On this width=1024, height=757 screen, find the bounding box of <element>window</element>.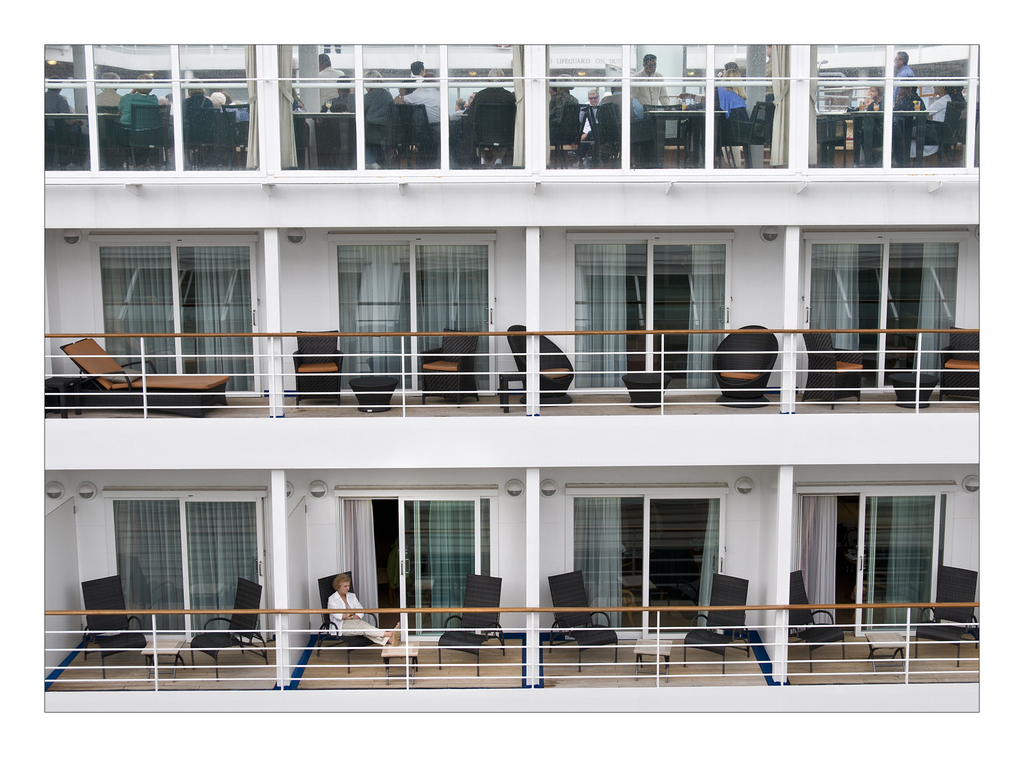
Bounding box: {"left": 331, "top": 492, "right": 497, "bottom": 635}.
